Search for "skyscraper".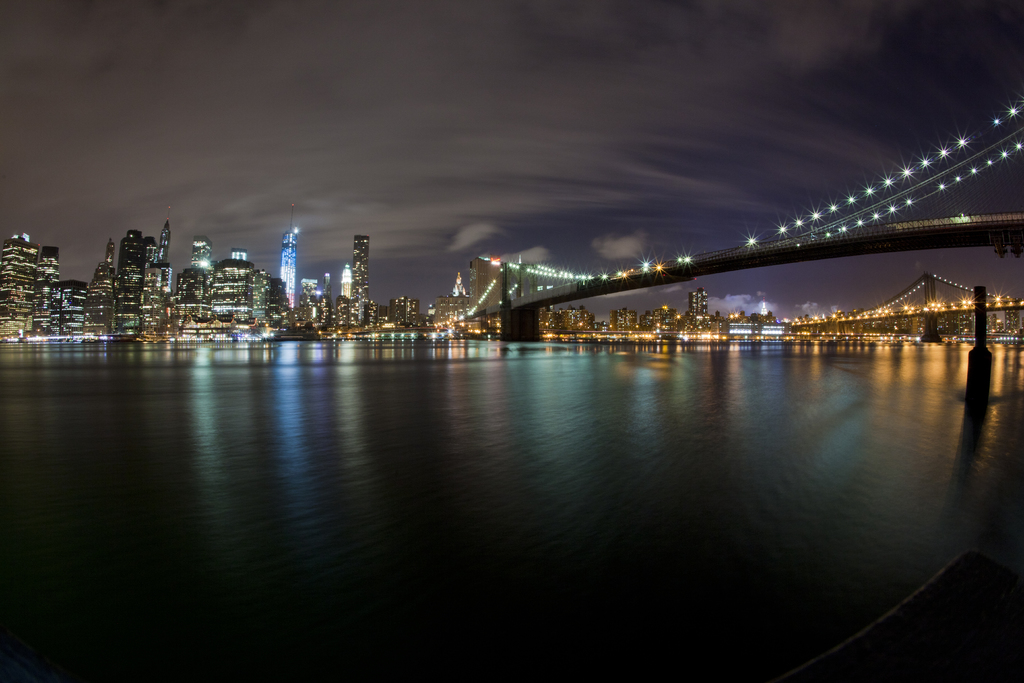
Found at <bbox>0, 234, 27, 335</bbox>.
